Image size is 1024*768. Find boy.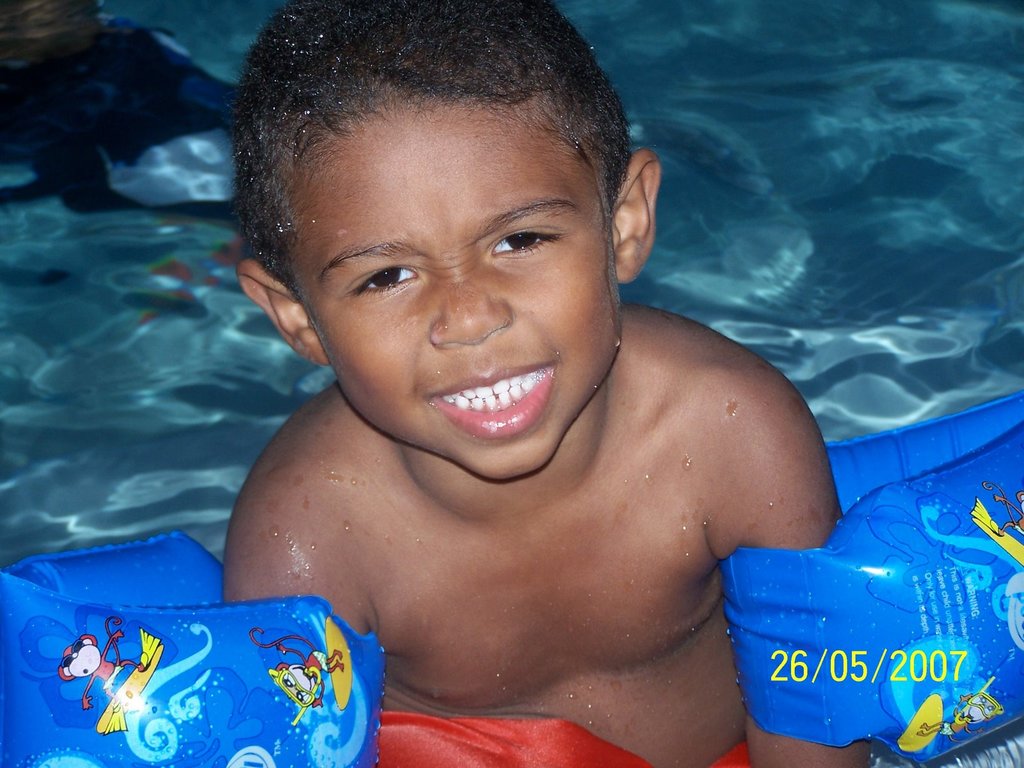
133 27 892 767.
